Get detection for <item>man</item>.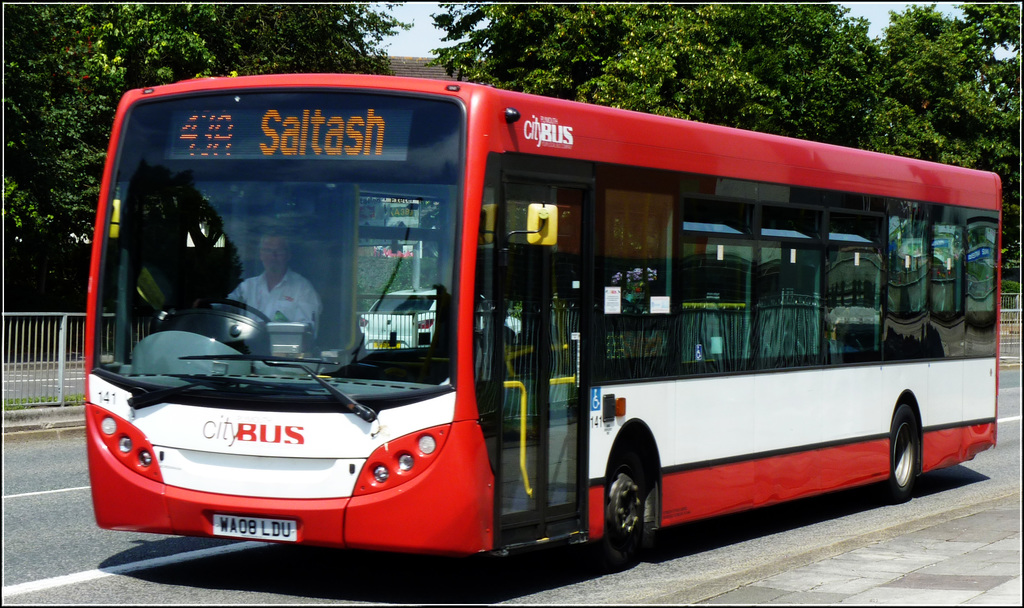
Detection: 211,237,330,356.
